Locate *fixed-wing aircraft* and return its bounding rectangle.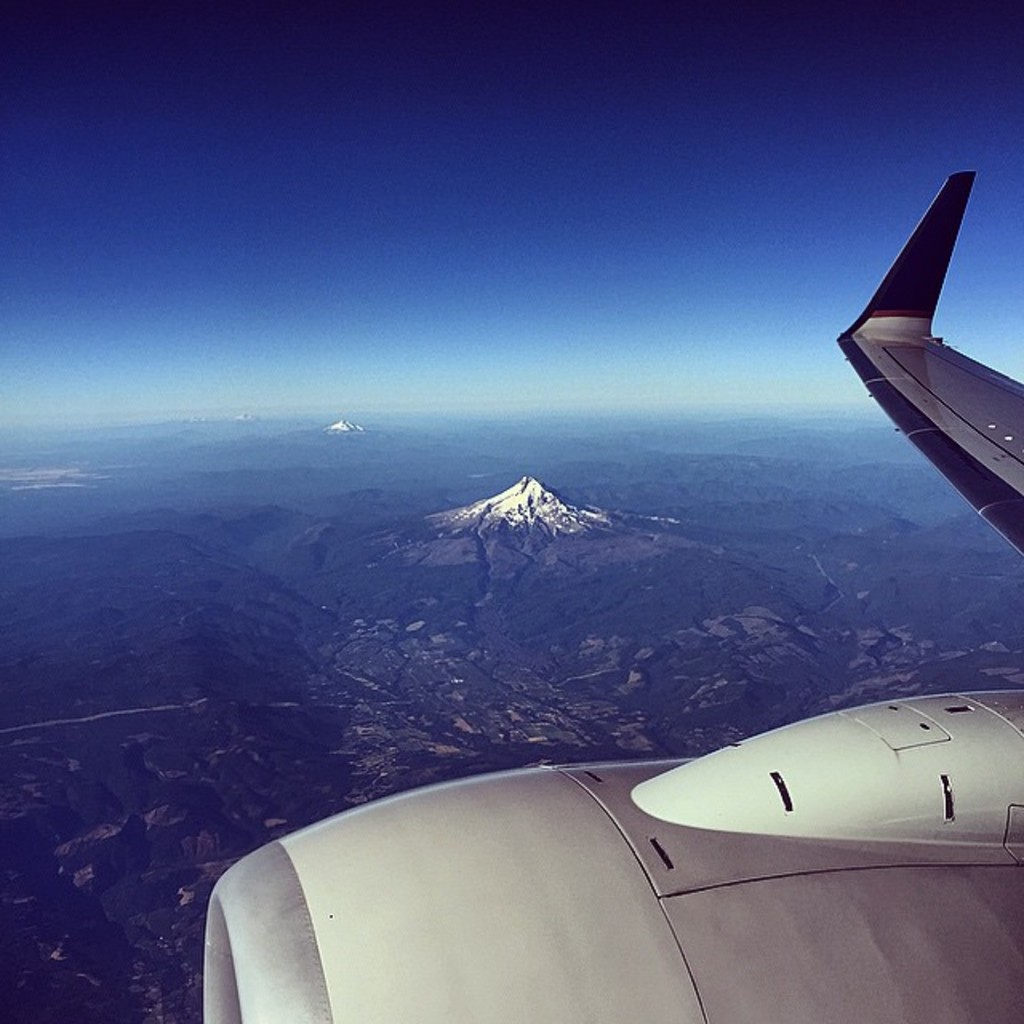
194, 160, 1022, 1022.
